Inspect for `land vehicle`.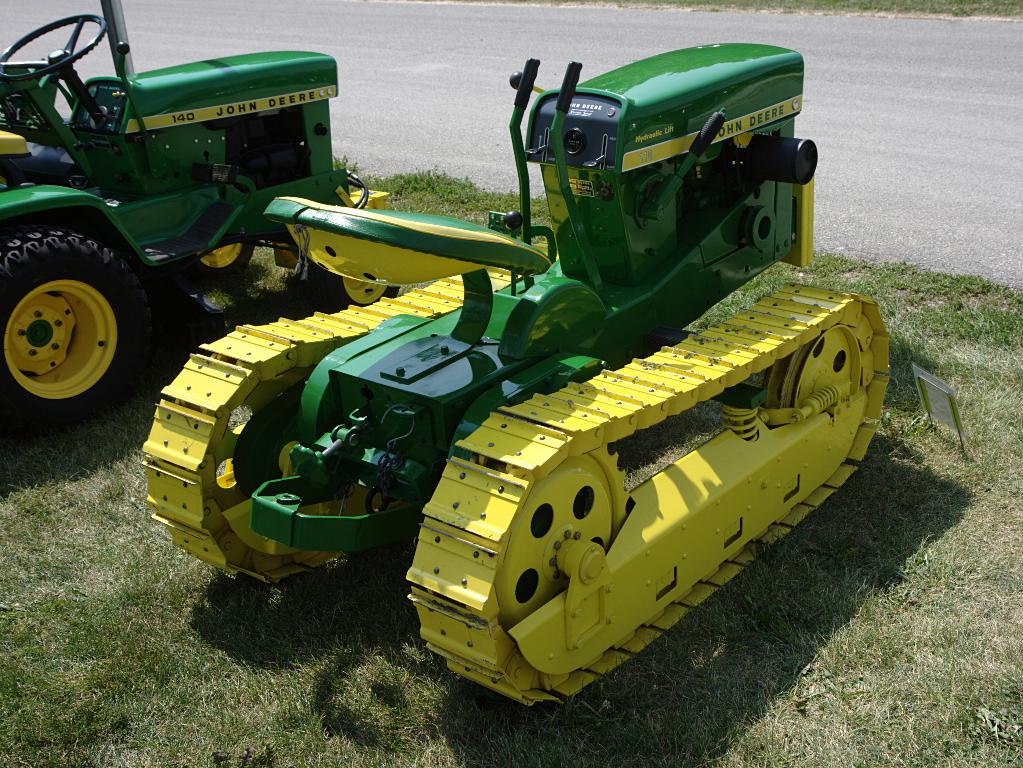
Inspection: [0, 0, 387, 422].
